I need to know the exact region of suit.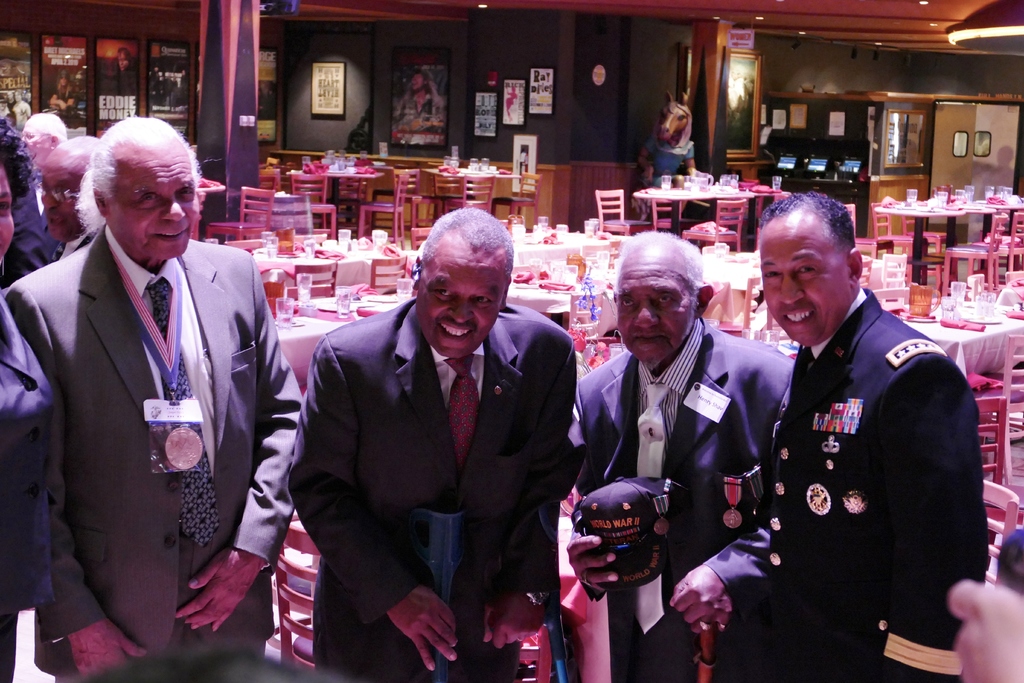
Region: l=6, t=172, r=64, b=283.
